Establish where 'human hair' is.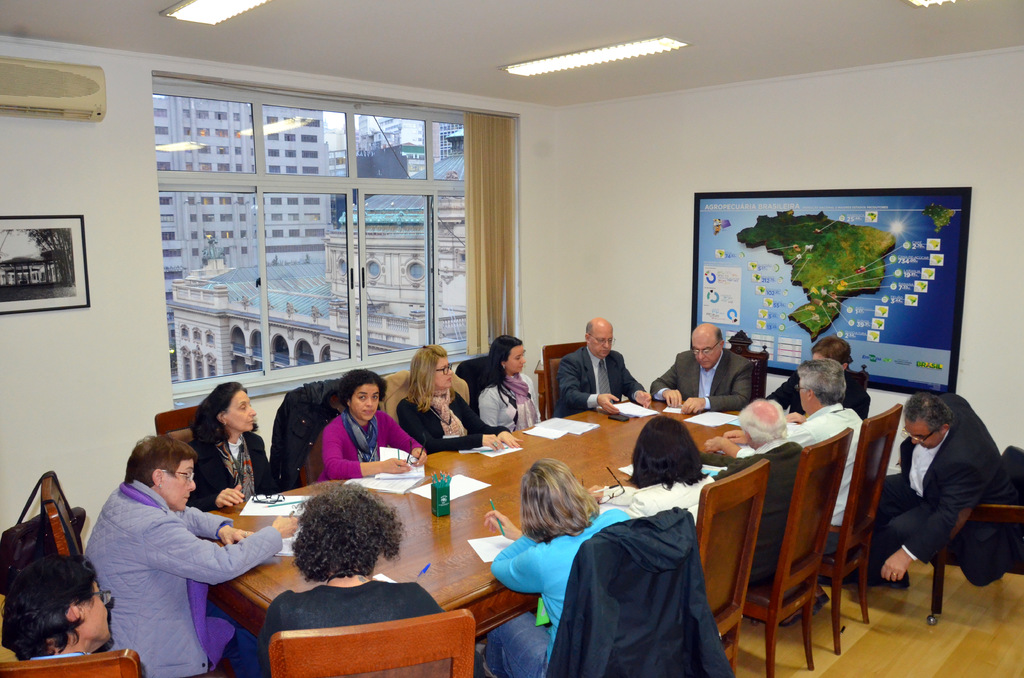
Established at [586, 319, 595, 335].
